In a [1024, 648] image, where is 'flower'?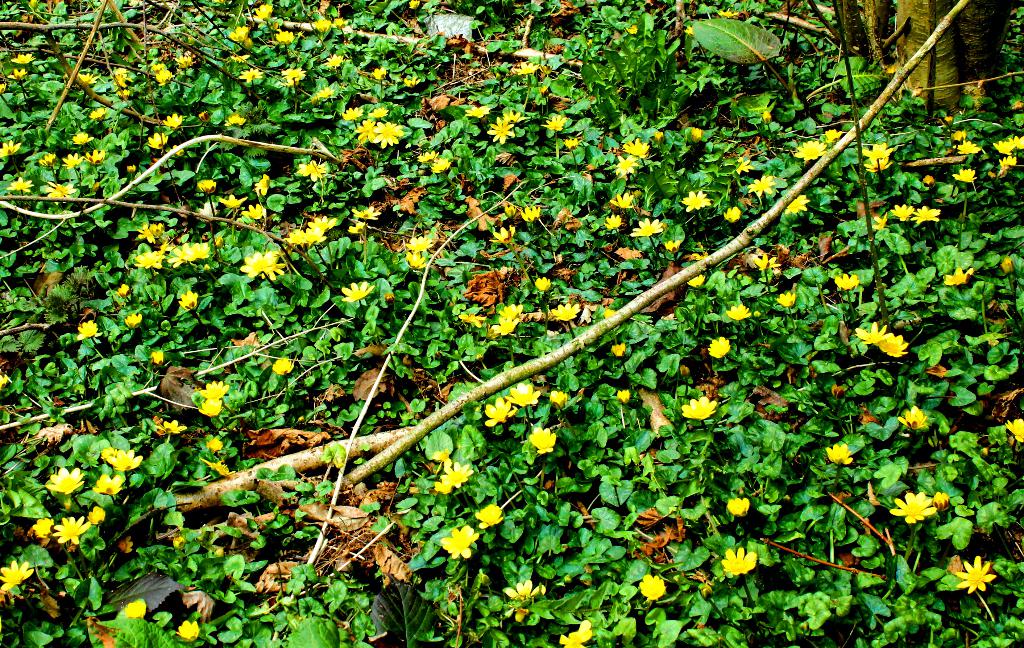
Rect(239, 202, 269, 218).
